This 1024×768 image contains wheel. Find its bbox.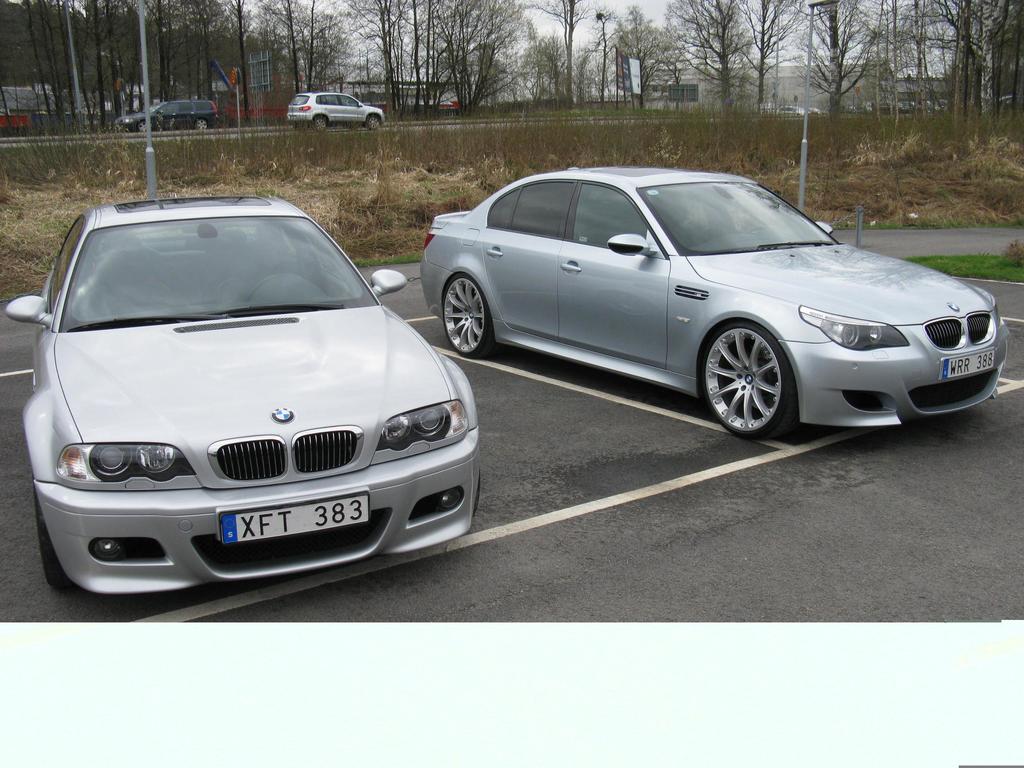
left=314, top=116, right=326, bottom=132.
